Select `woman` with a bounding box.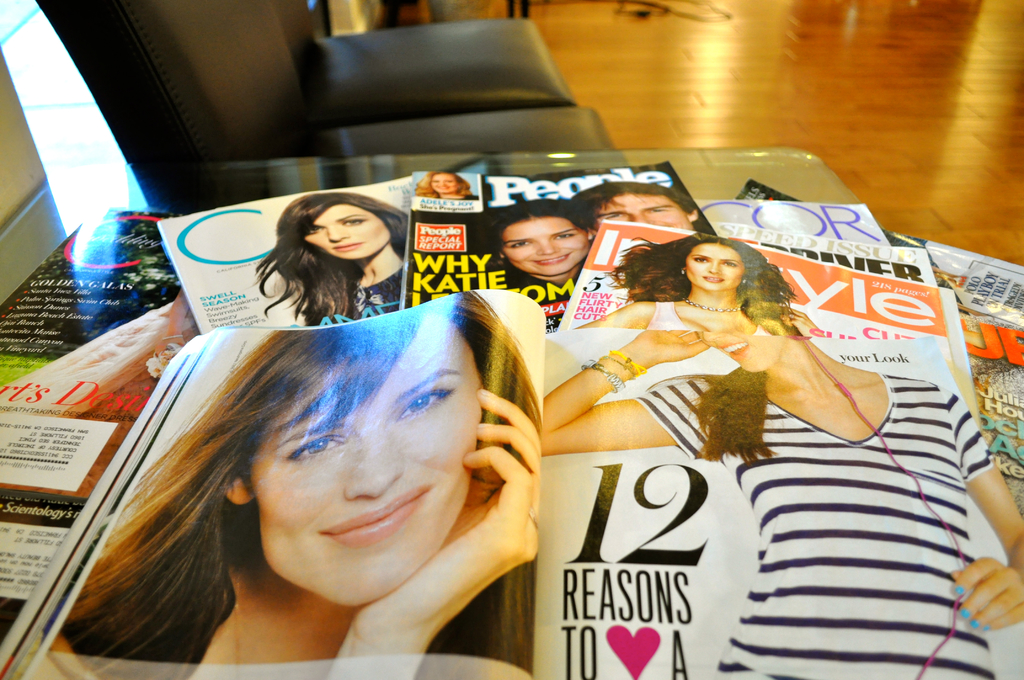
52,293,534,679.
